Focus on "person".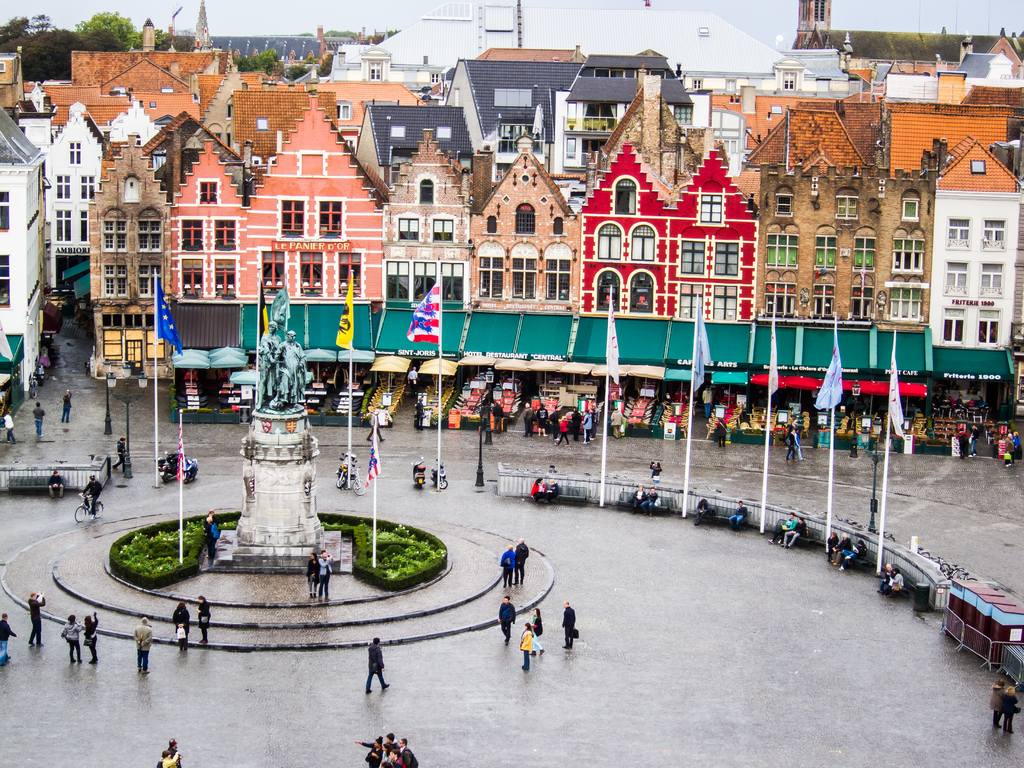
Focused at [left=520, top=540, right=531, bottom=581].
